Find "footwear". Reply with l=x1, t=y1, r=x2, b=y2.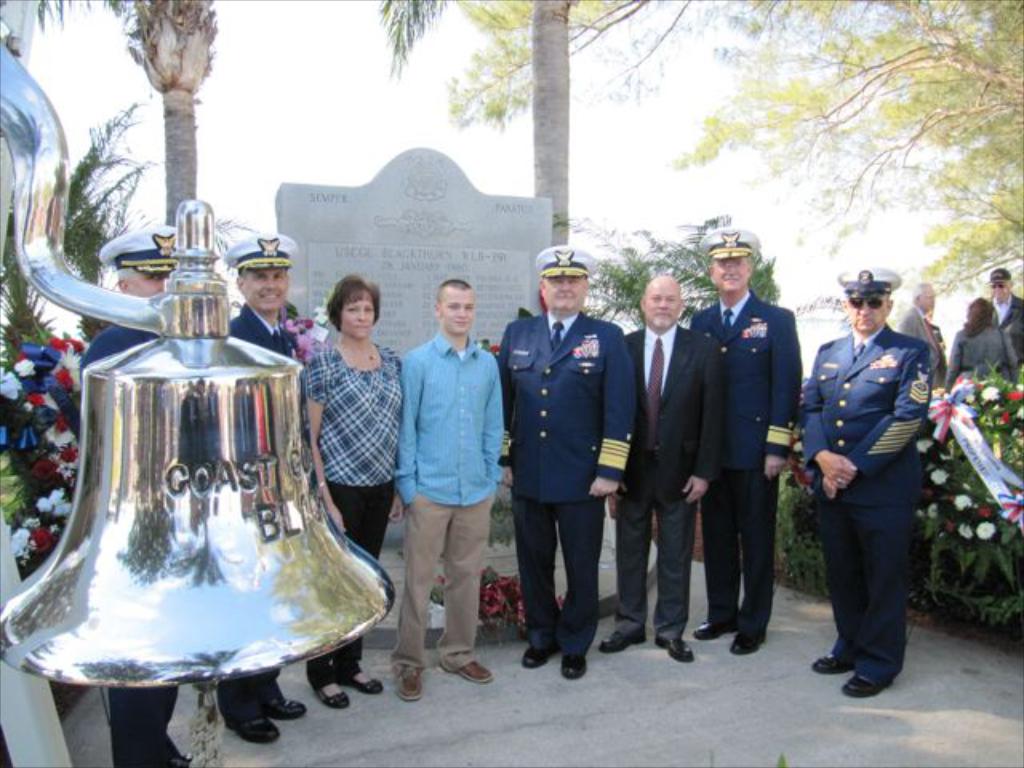
l=560, t=658, r=586, b=677.
